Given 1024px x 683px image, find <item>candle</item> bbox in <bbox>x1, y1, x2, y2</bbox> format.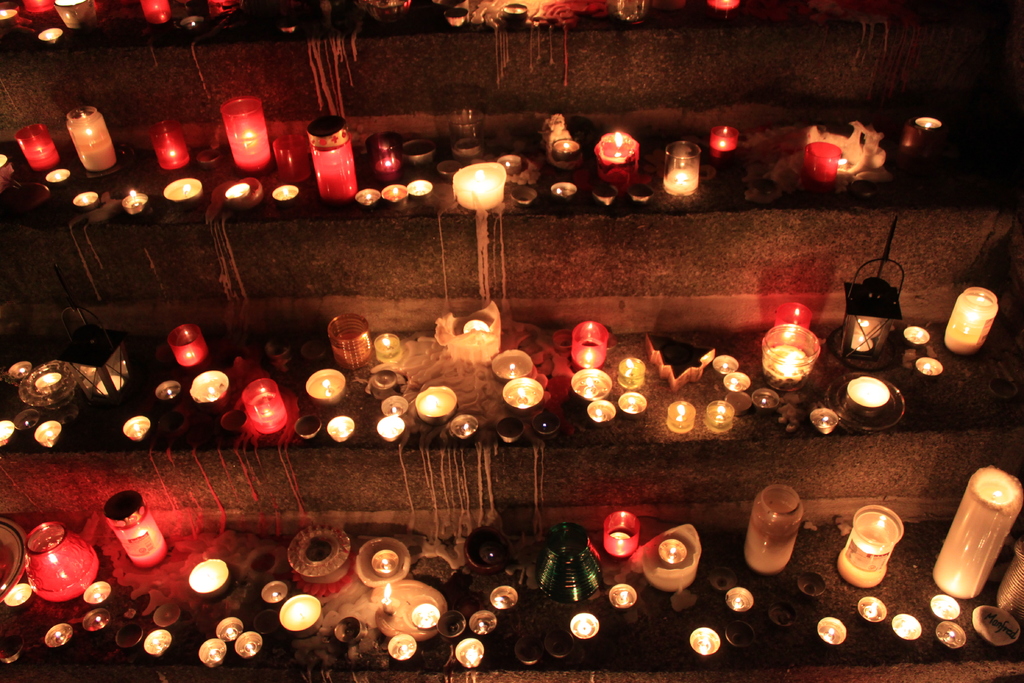
<bbox>104, 493, 173, 574</bbox>.
